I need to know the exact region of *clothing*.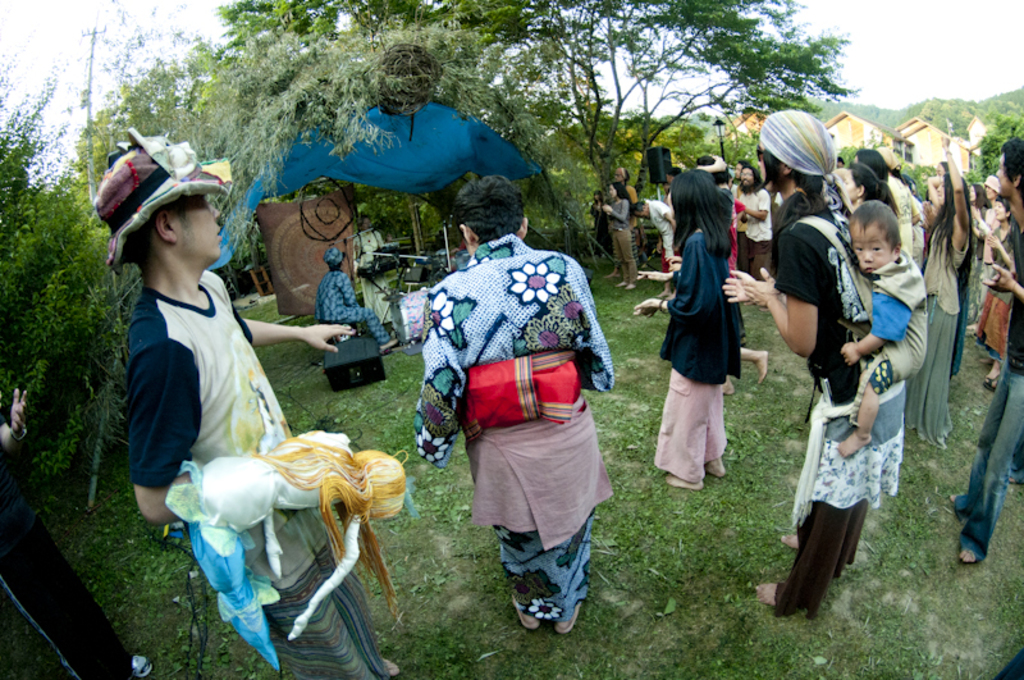
Region: detection(923, 223, 970, 439).
